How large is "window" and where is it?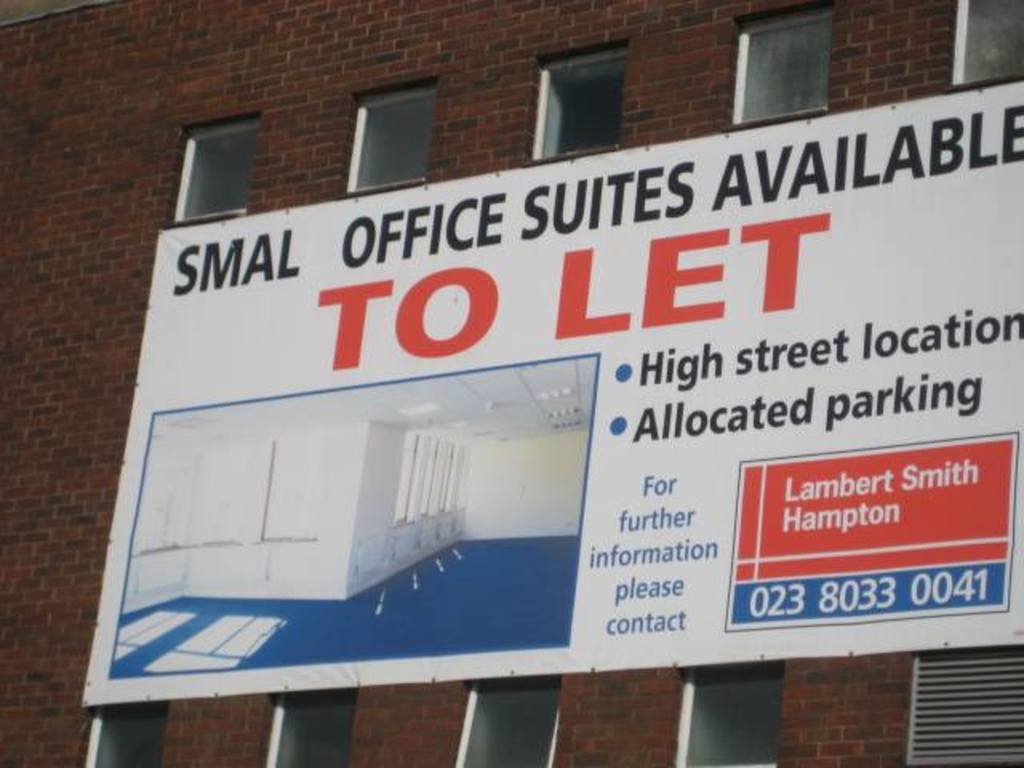
Bounding box: locate(720, 0, 835, 125).
